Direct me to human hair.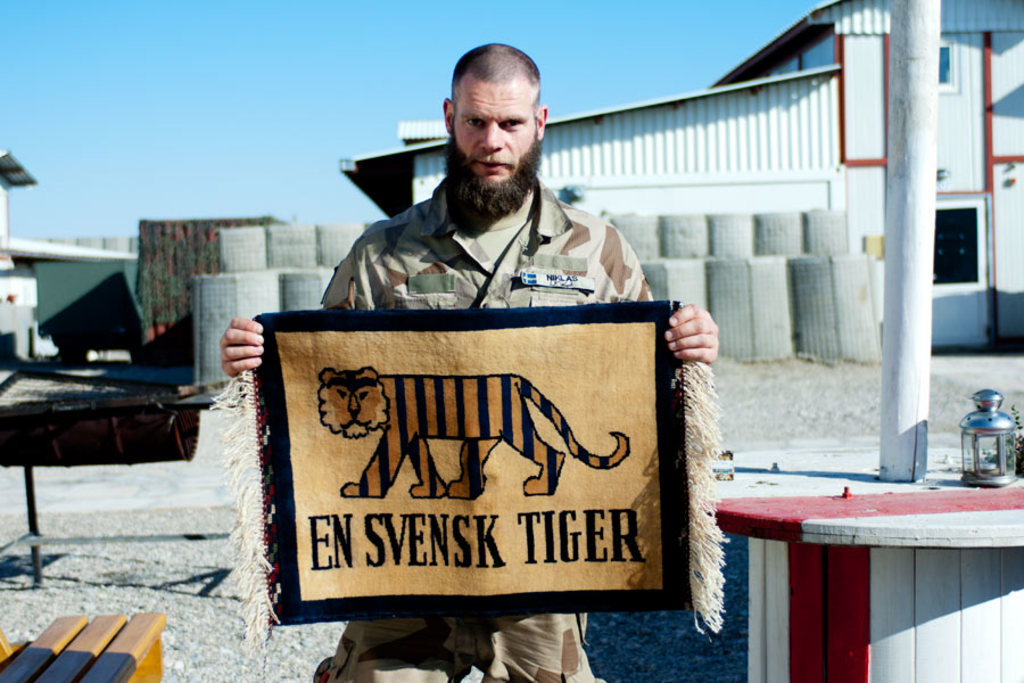
Direction: x1=449, y1=34, x2=551, y2=113.
